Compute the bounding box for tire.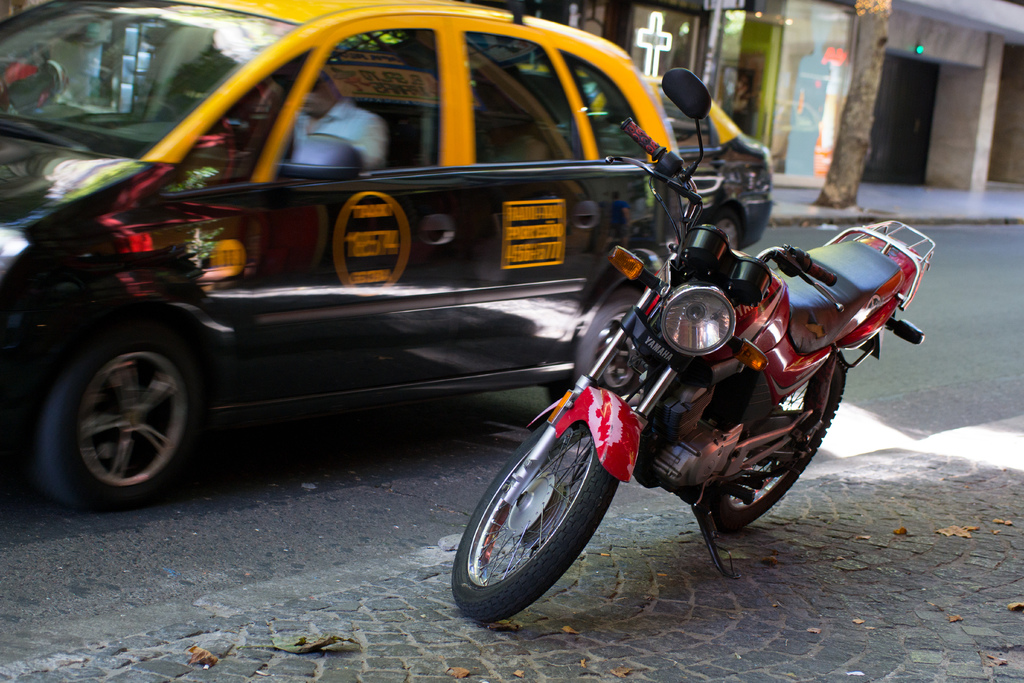
detection(707, 356, 847, 531).
